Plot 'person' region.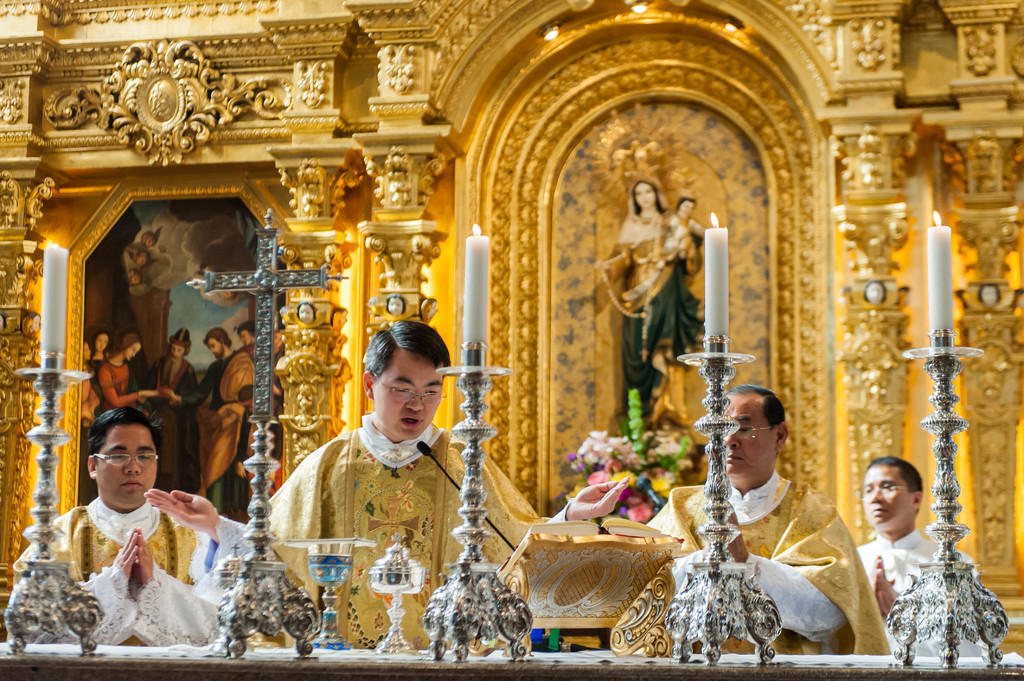
Plotted at (643,380,890,656).
